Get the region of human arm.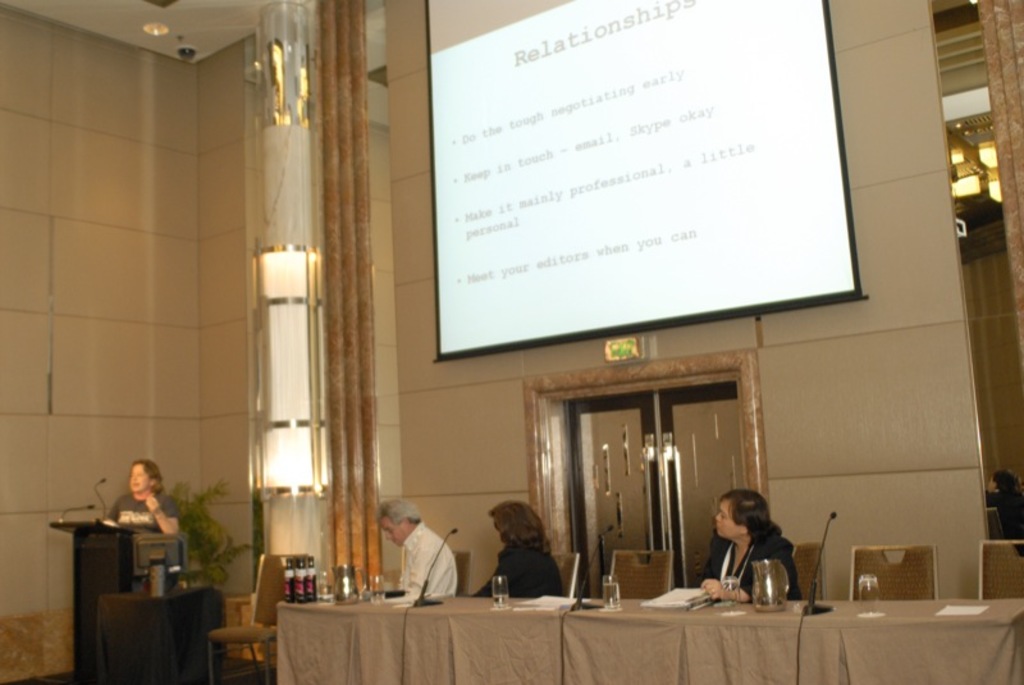
(left=472, top=553, right=512, bottom=597).
